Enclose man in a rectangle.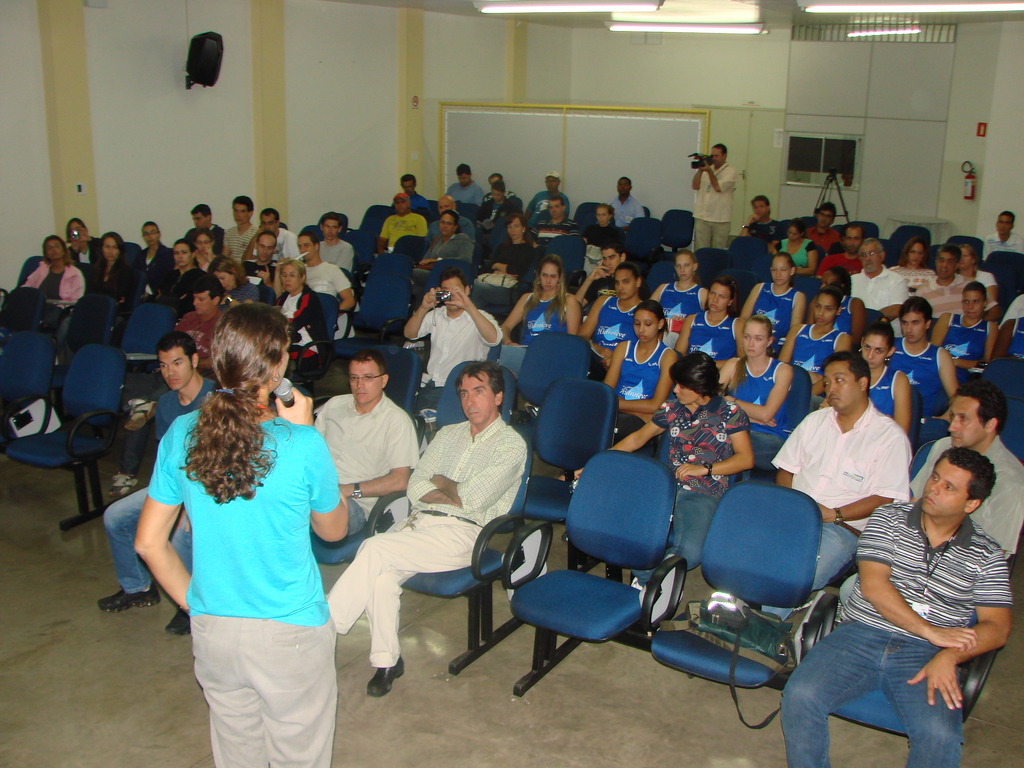
(771, 351, 911, 620).
